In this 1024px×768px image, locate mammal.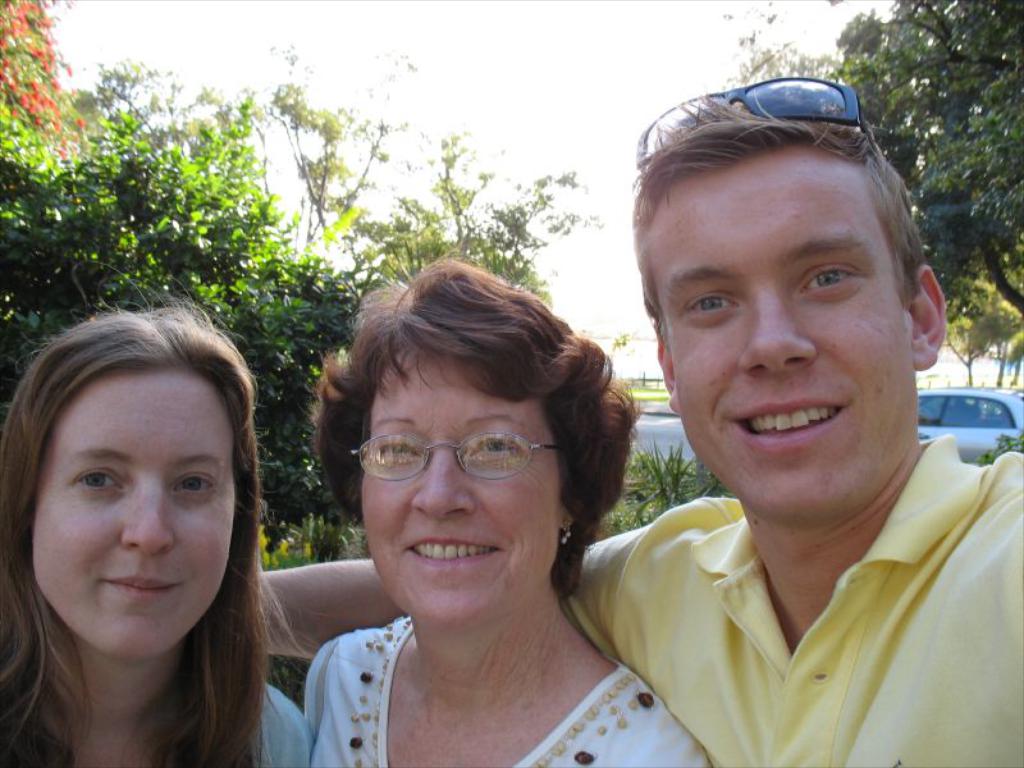
Bounding box: rect(579, 56, 1023, 762).
